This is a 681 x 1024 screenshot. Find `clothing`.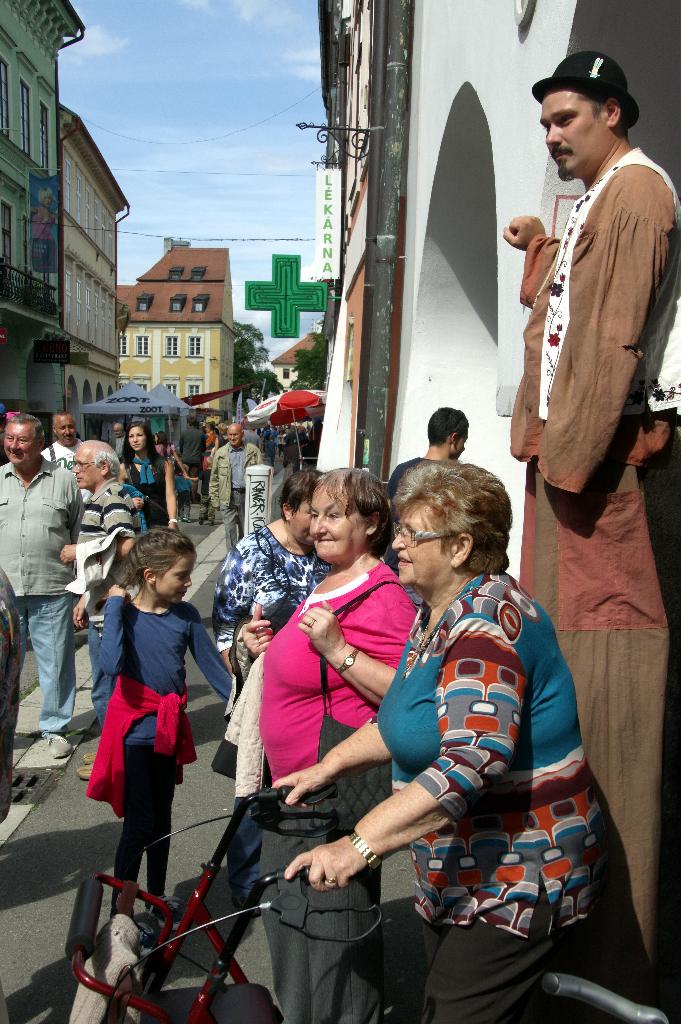
Bounding box: bbox=[181, 429, 205, 493].
